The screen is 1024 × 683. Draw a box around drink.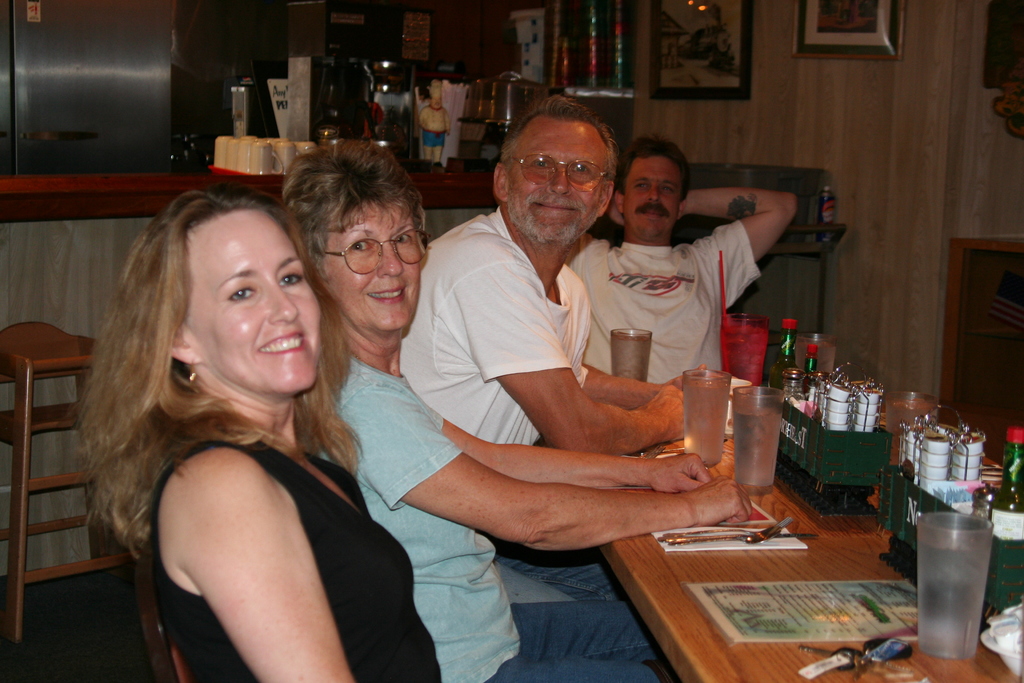
[684,368,723,465].
